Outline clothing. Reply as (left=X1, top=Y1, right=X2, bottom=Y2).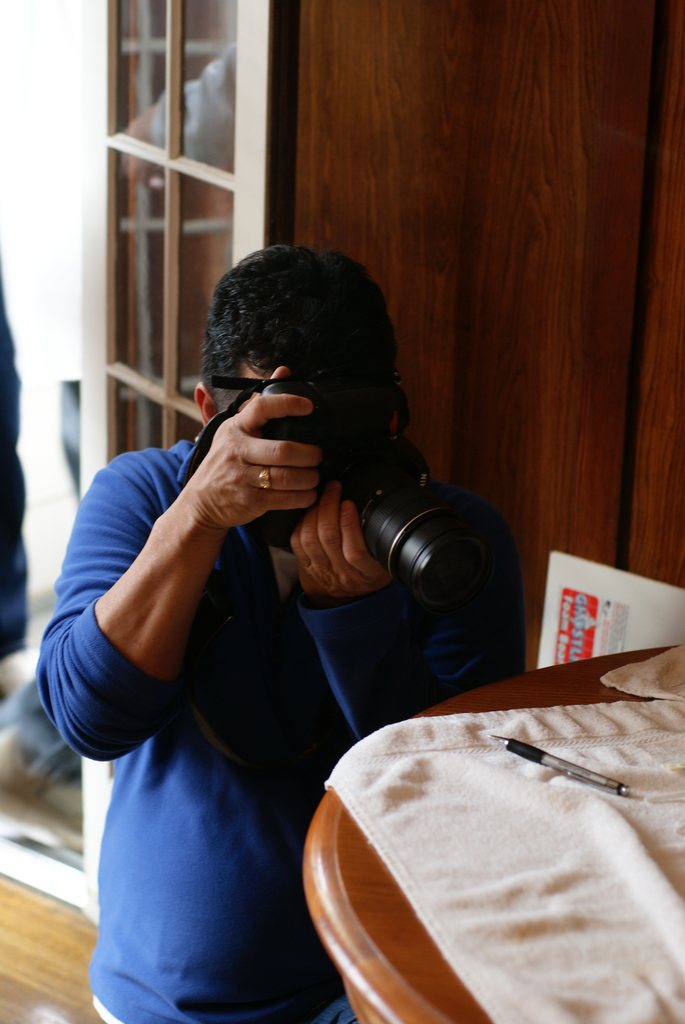
(left=39, top=433, right=524, bottom=1021).
